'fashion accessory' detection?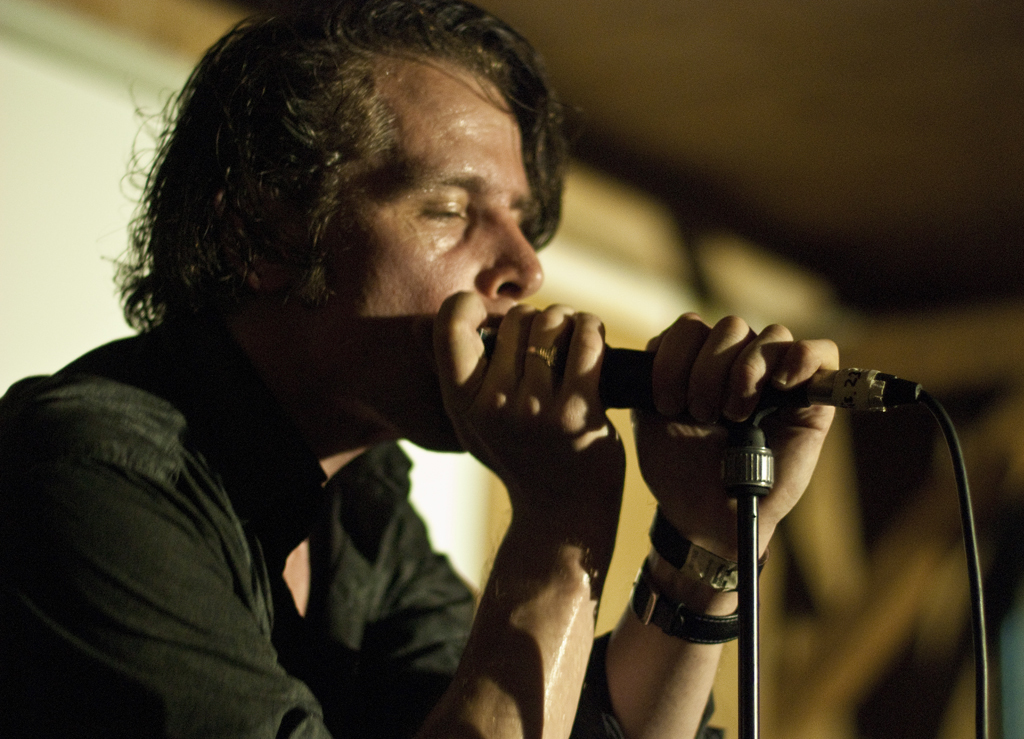
[left=629, top=554, right=740, bottom=644]
